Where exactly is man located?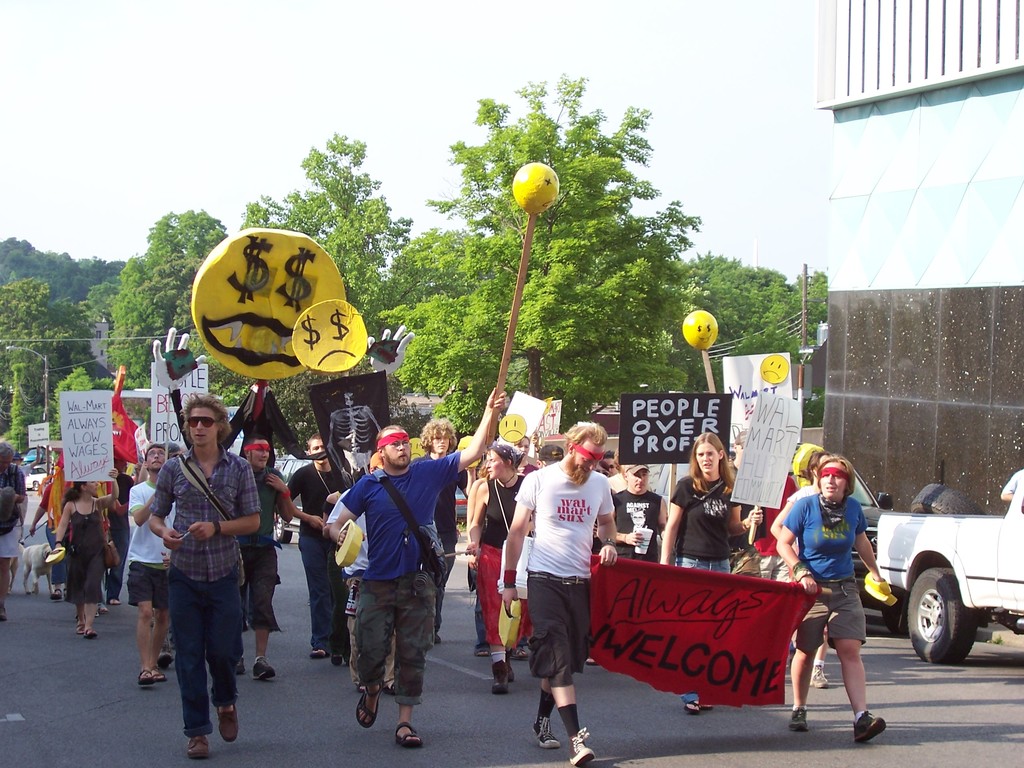
Its bounding box is 234 433 294 682.
